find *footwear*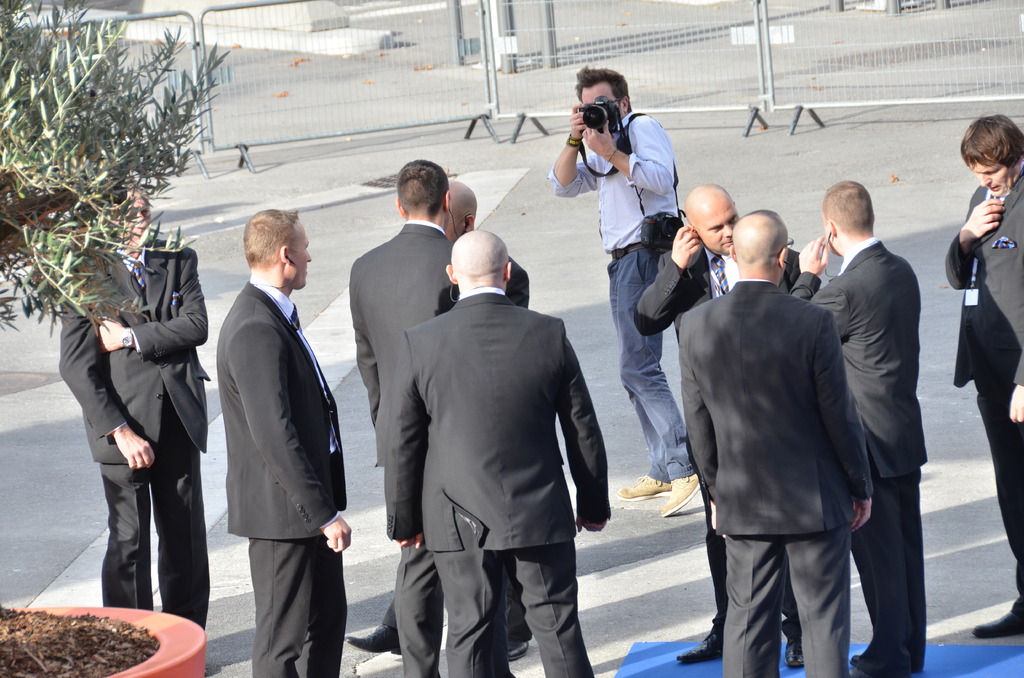
x1=507, y1=636, x2=528, y2=661
